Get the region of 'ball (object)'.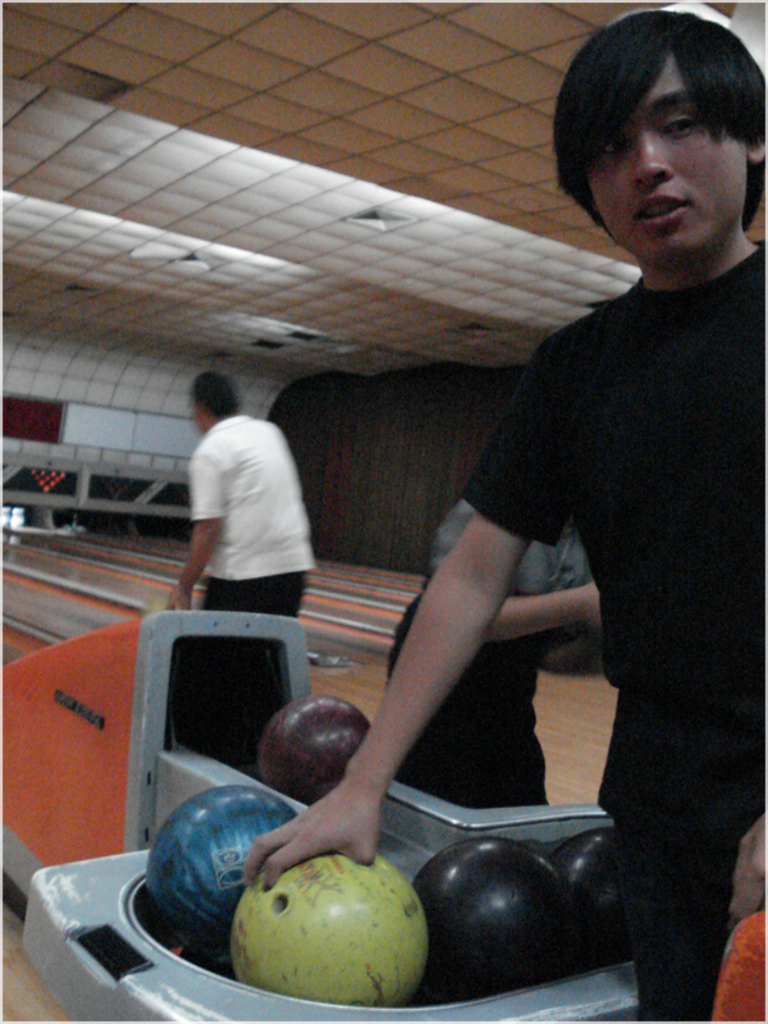
<bbox>232, 852, 430, 1009</bbox>.
